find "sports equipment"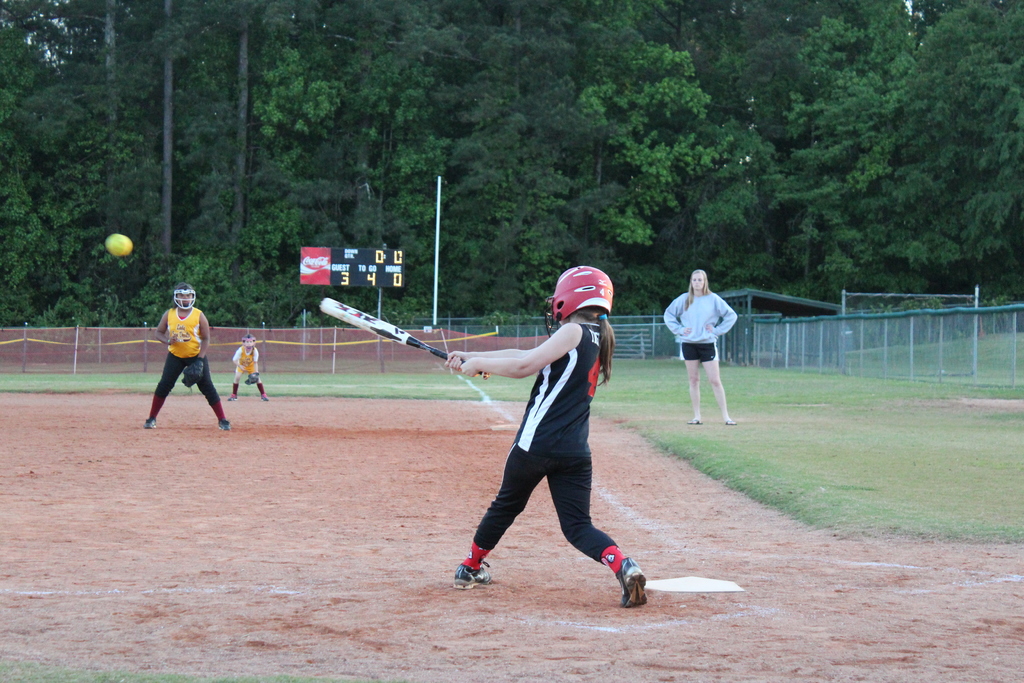
241/331/259/350
